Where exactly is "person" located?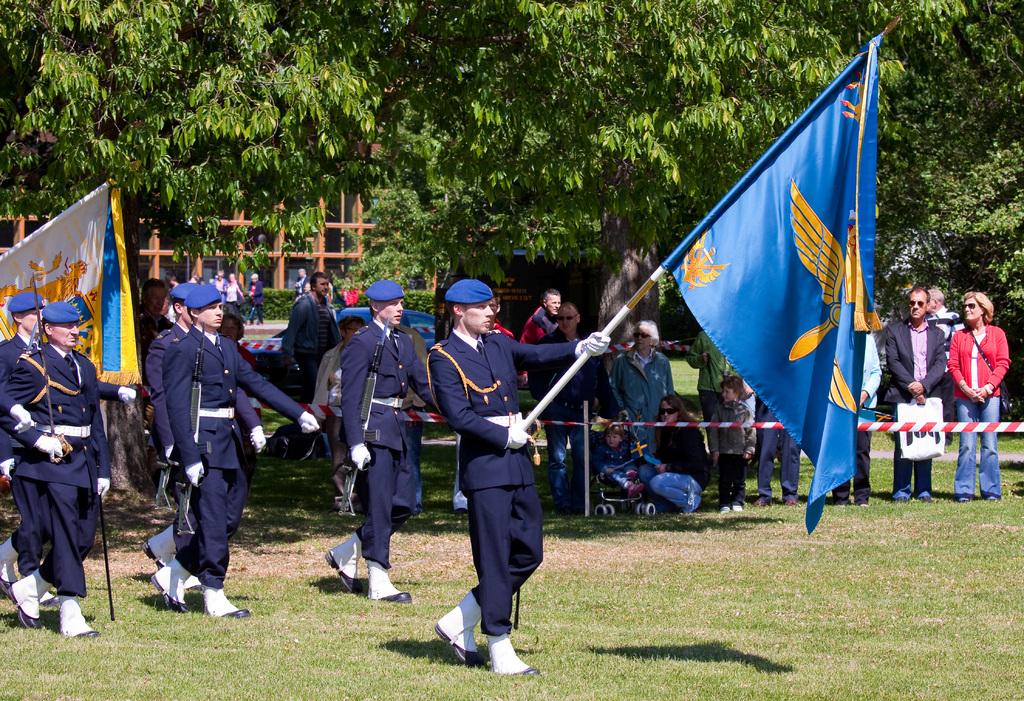
Its bounding box is select_region(605, 323, 673, 460).
